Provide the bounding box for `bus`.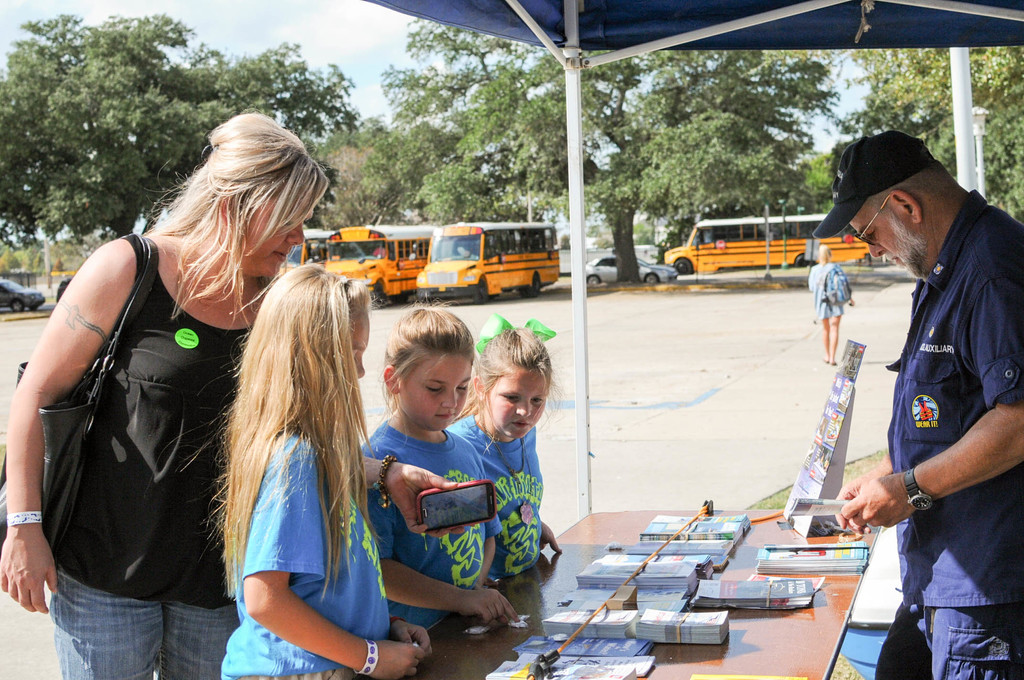
[left=659, top=215, right=874, bottom=271].
